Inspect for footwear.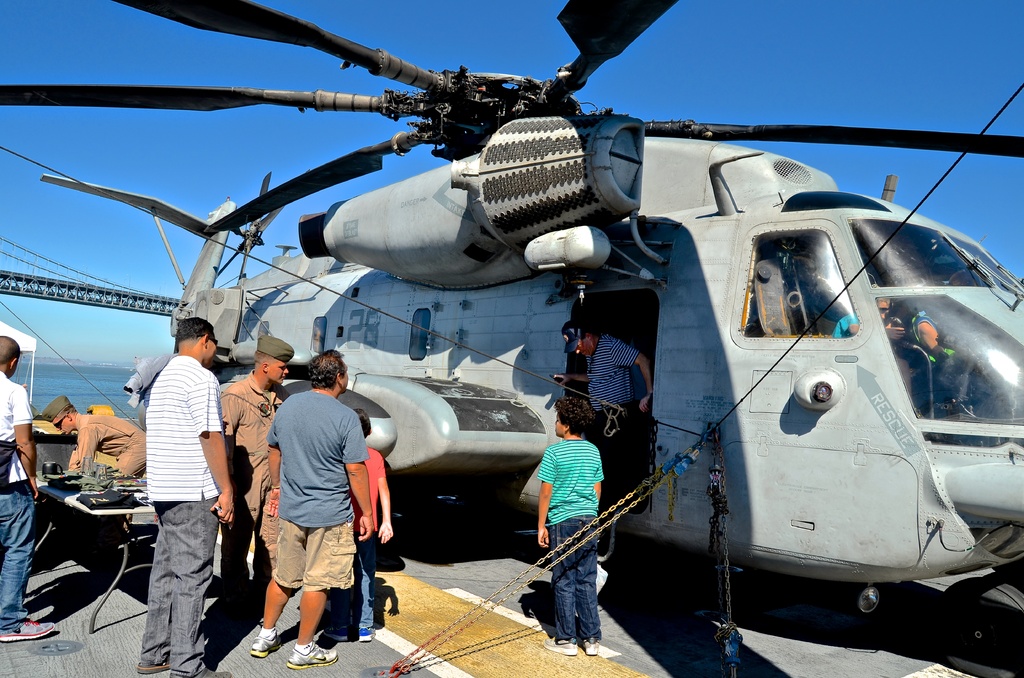
Inspection: bbox=[357, 631, 377, 642].
